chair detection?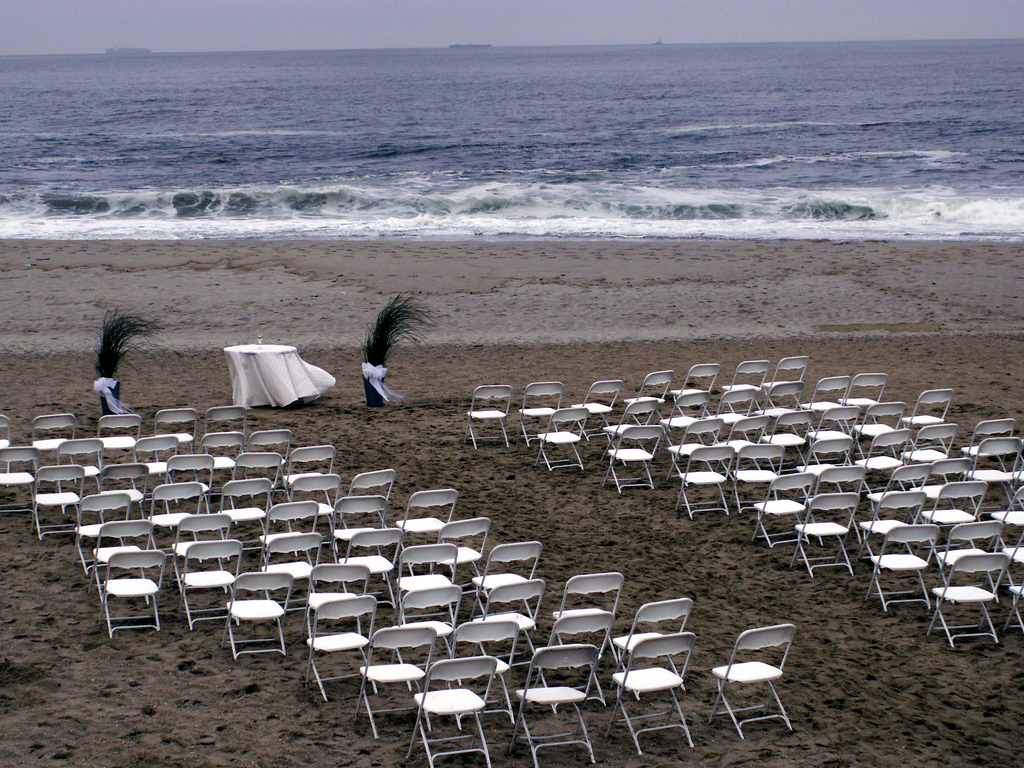
[923,481,988,564]
